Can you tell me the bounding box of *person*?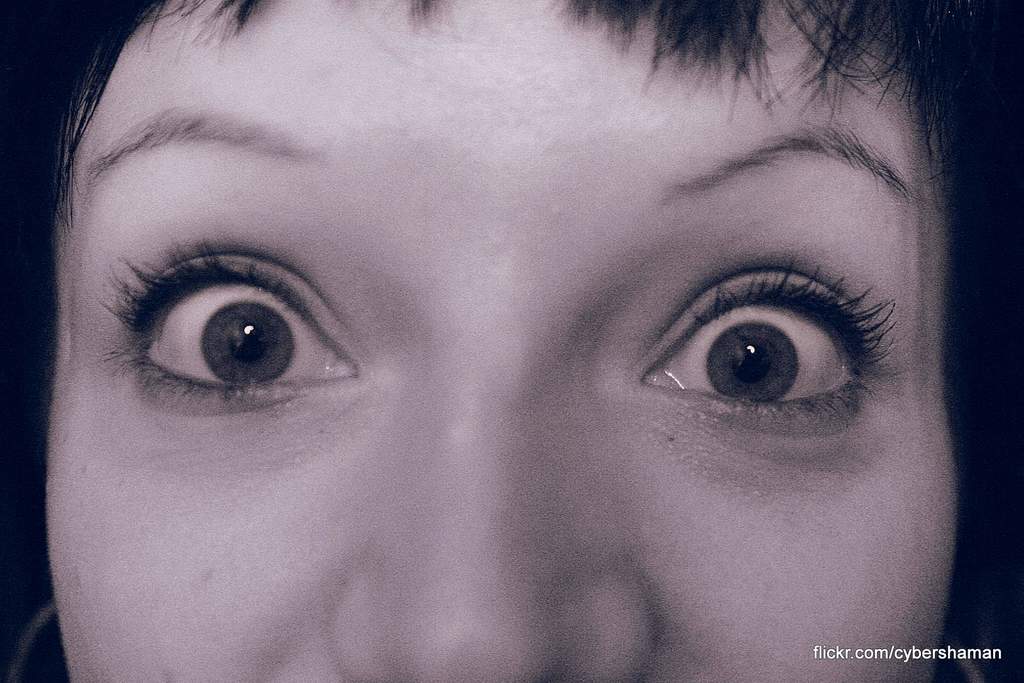
Rect(28, 0, 860, 682).
